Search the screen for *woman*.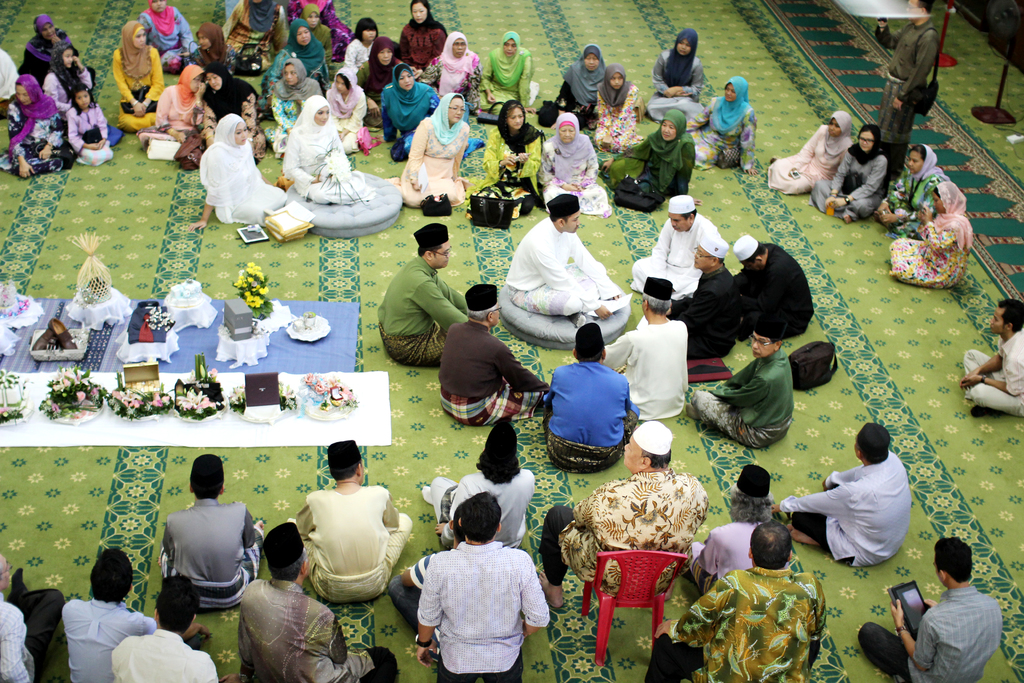
Found at left=199, top=63, right=268, bottom=156.
